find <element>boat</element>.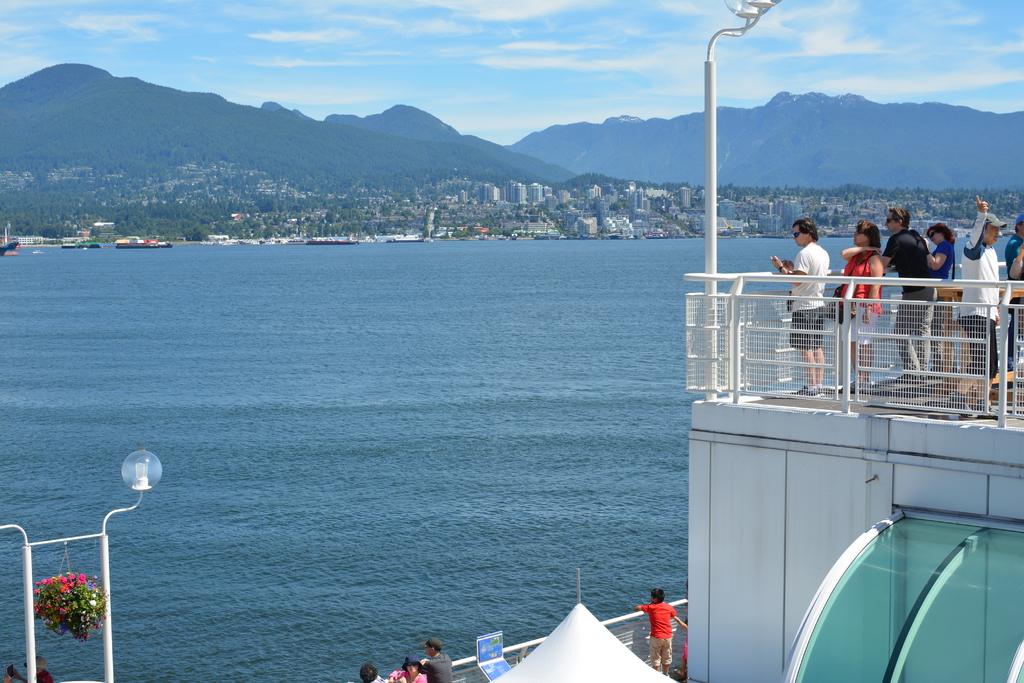
Rect(111, 236, 178, 251).
